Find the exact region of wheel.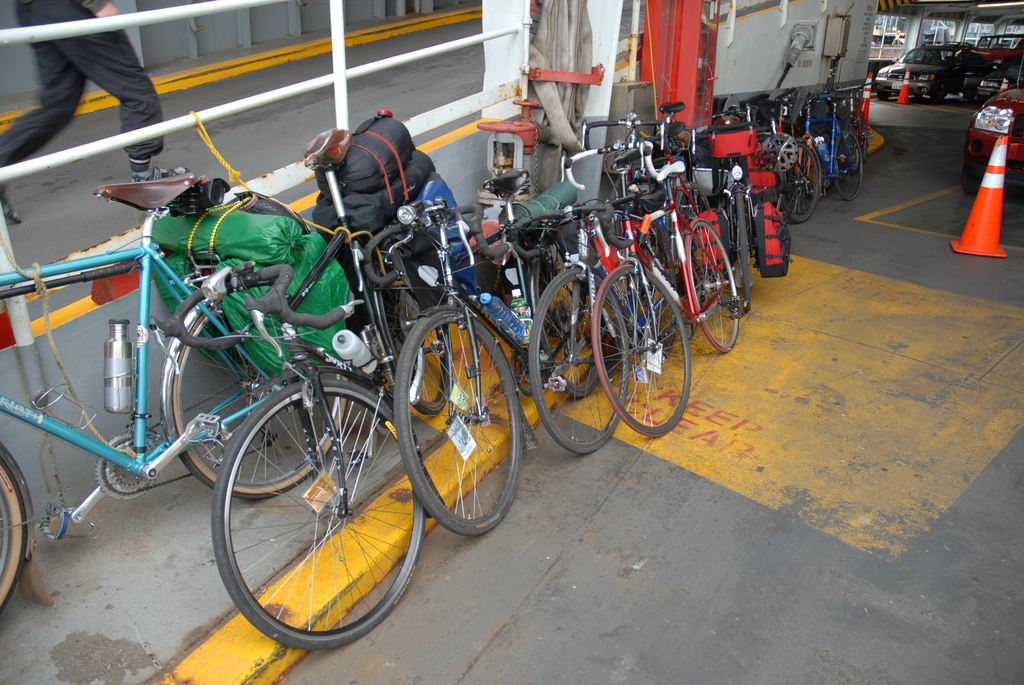
Exact region: select_region(929, 84, 948, 104).
